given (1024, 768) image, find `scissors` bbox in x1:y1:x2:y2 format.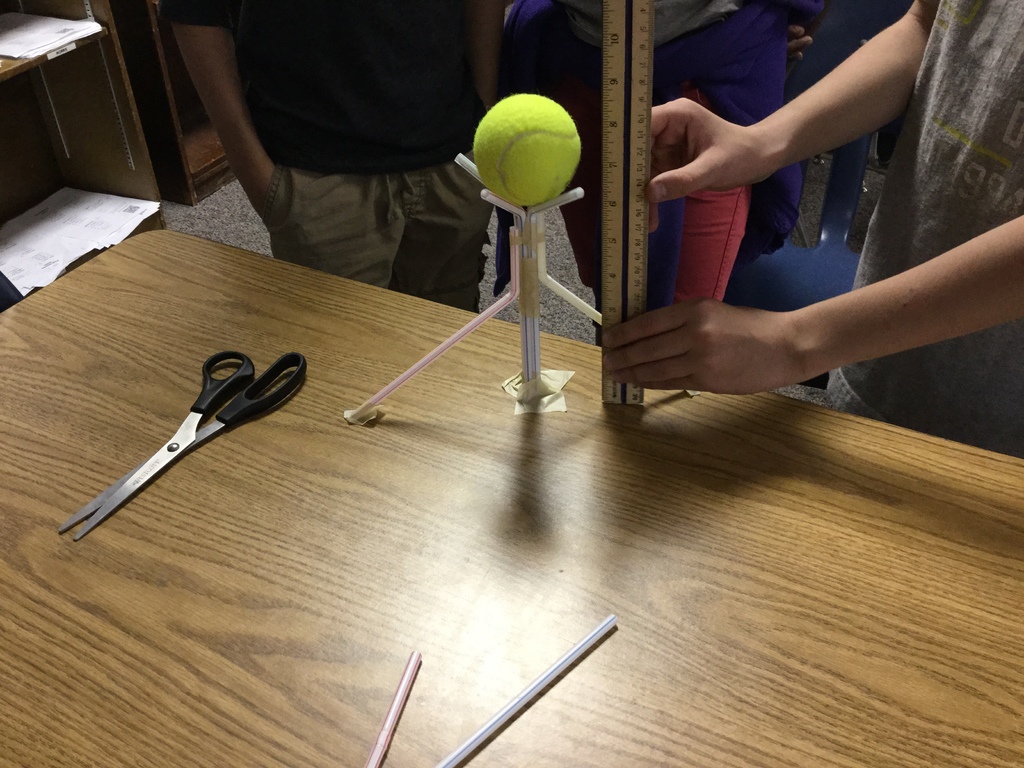
58:348:310:541.
